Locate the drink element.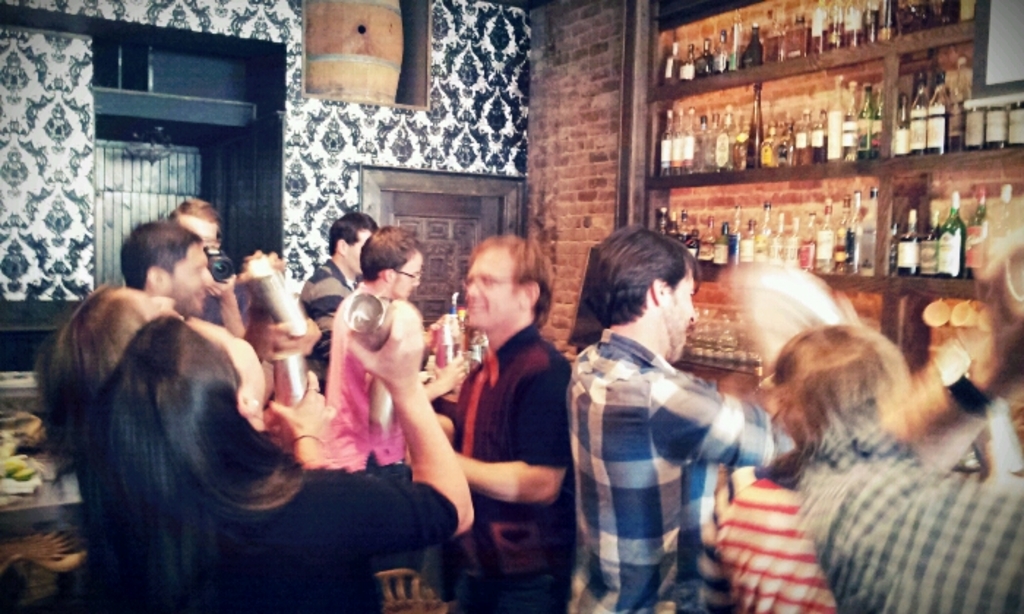
Element bbox: <box>711,126,736,171</box>.
